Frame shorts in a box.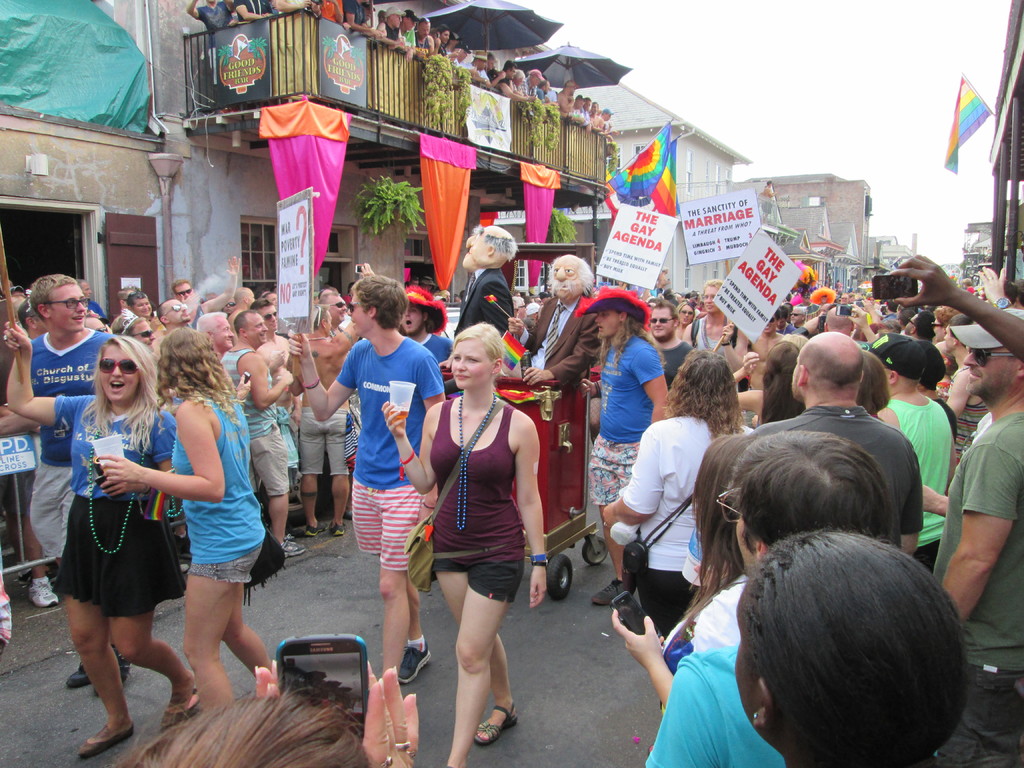
region(248, 426, 288, 499).
